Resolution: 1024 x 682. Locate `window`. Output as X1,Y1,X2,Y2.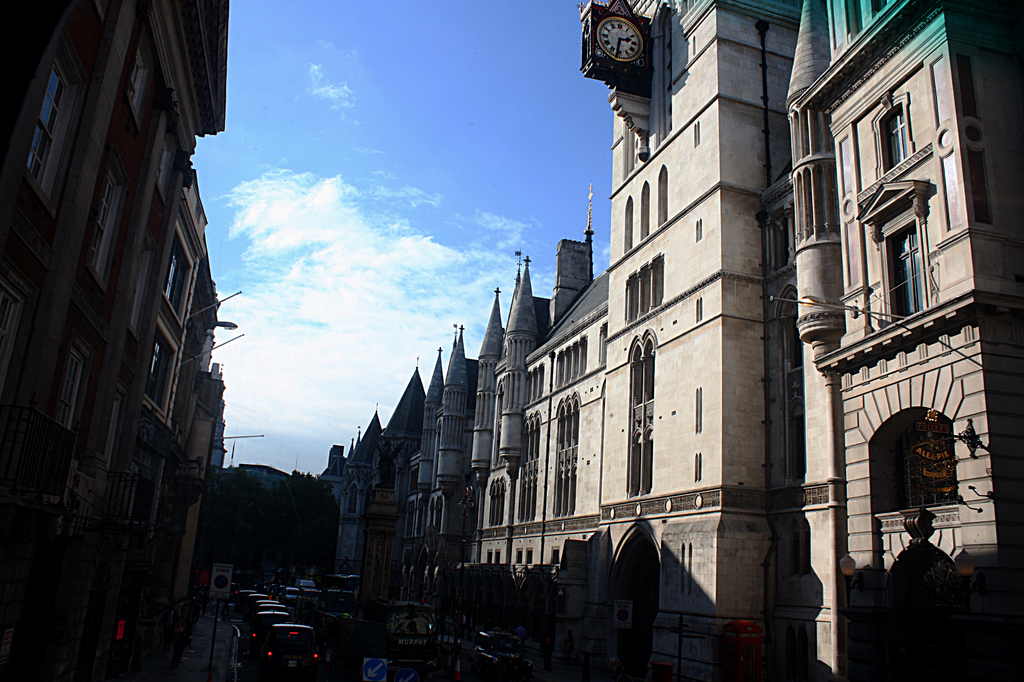
624,332,648,495.
